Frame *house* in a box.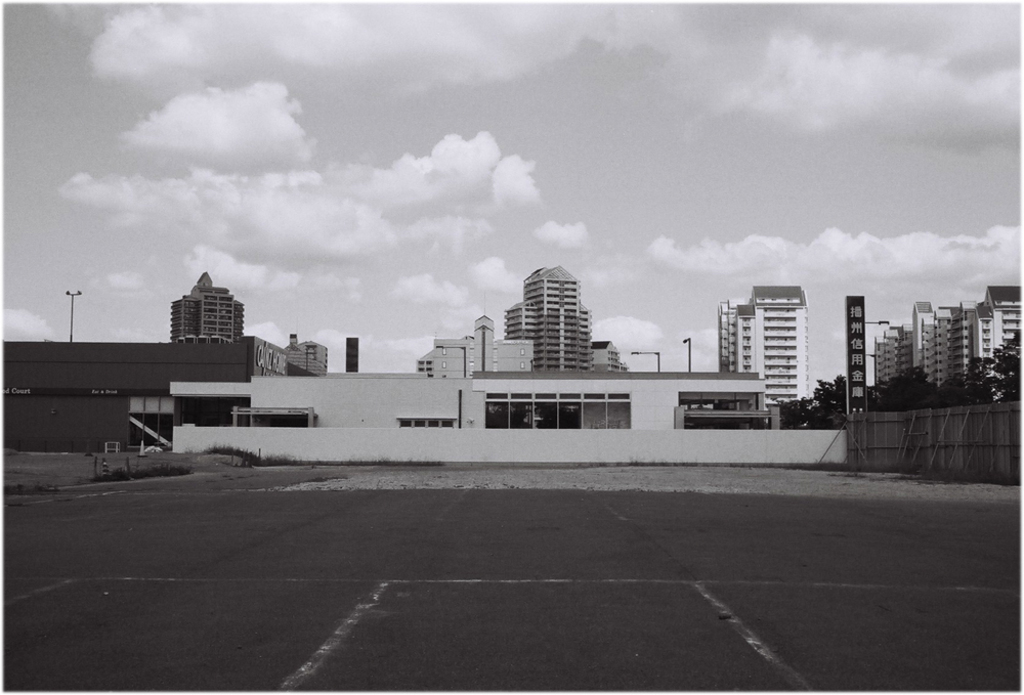
<region>981, 281, 1022, 373</region>.
